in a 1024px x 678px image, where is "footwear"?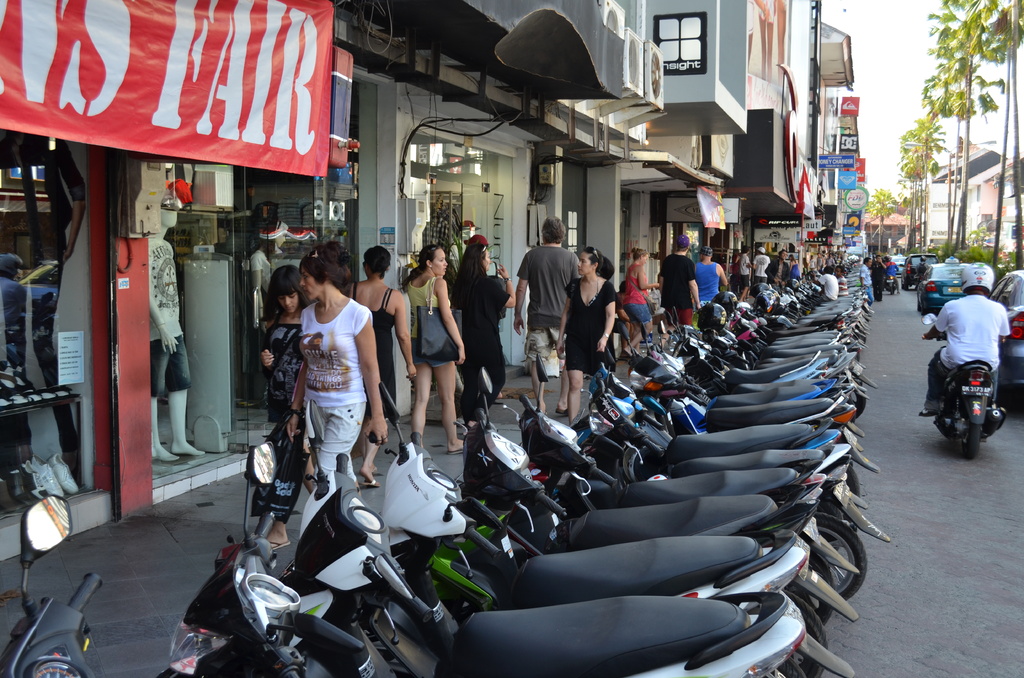
991 403 1005 414.
